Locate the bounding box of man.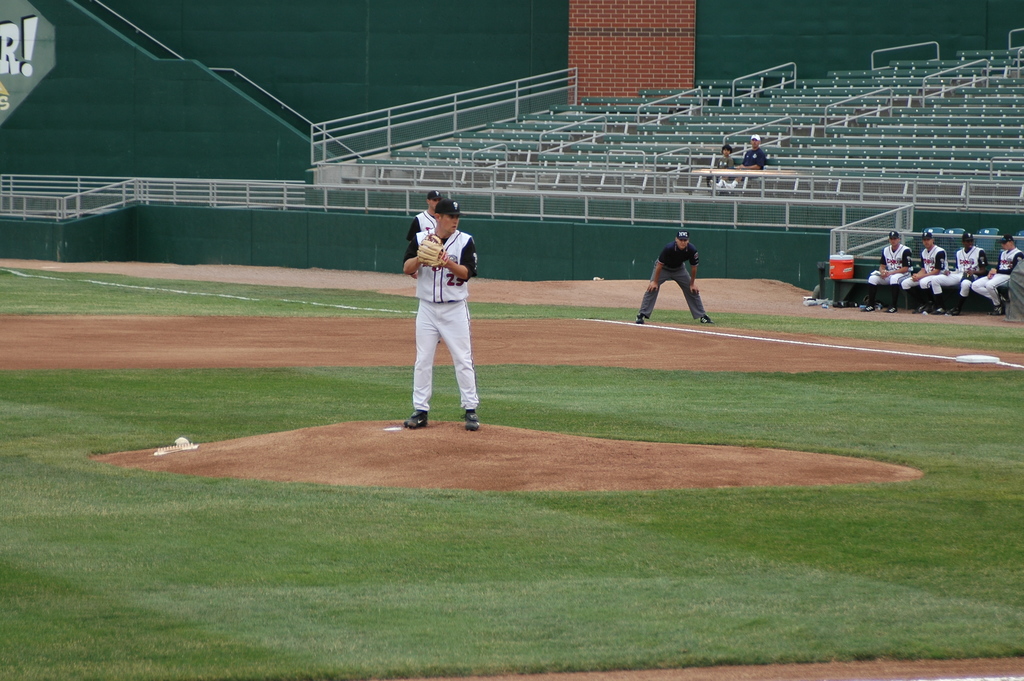
Bounding box: 399/161/498/425.
